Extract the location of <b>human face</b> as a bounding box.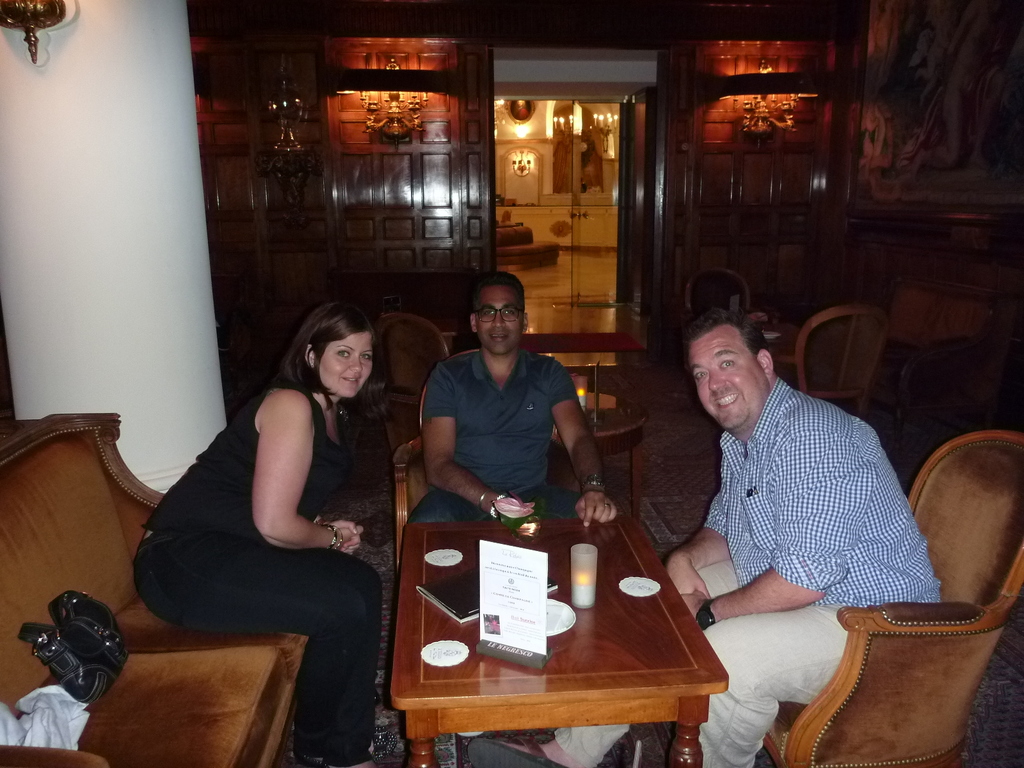
x1=477 y1=286 x2=522 y2=353.
